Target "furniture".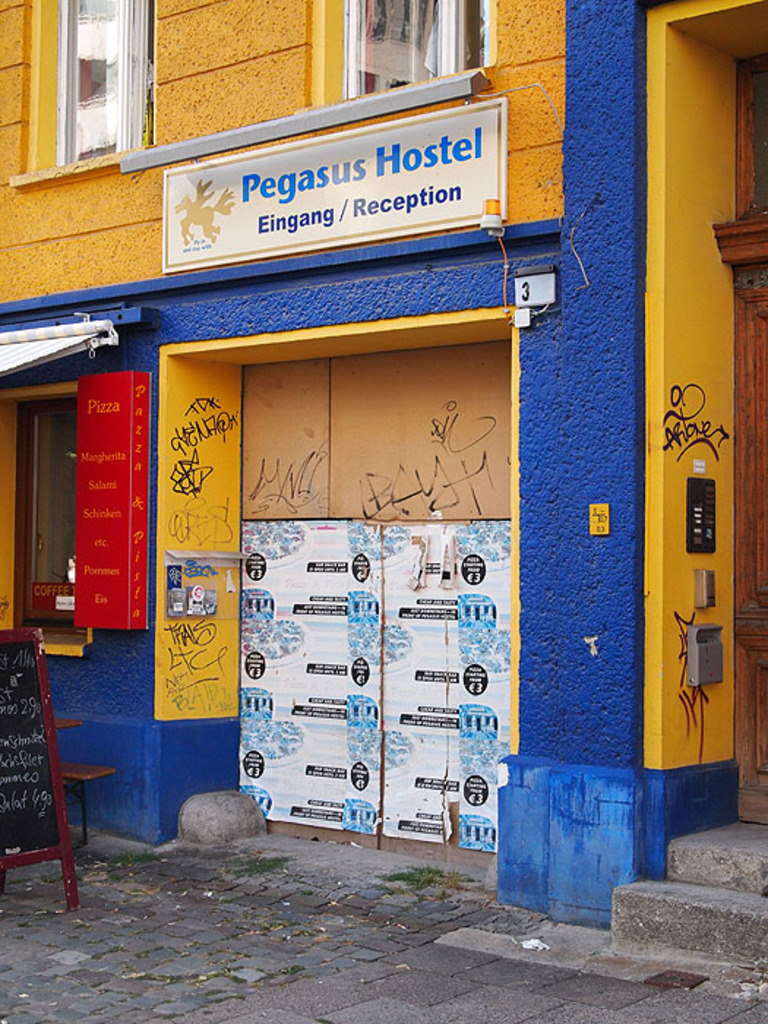
Target region: [left=57, top=761, right=118, bottom=846].
